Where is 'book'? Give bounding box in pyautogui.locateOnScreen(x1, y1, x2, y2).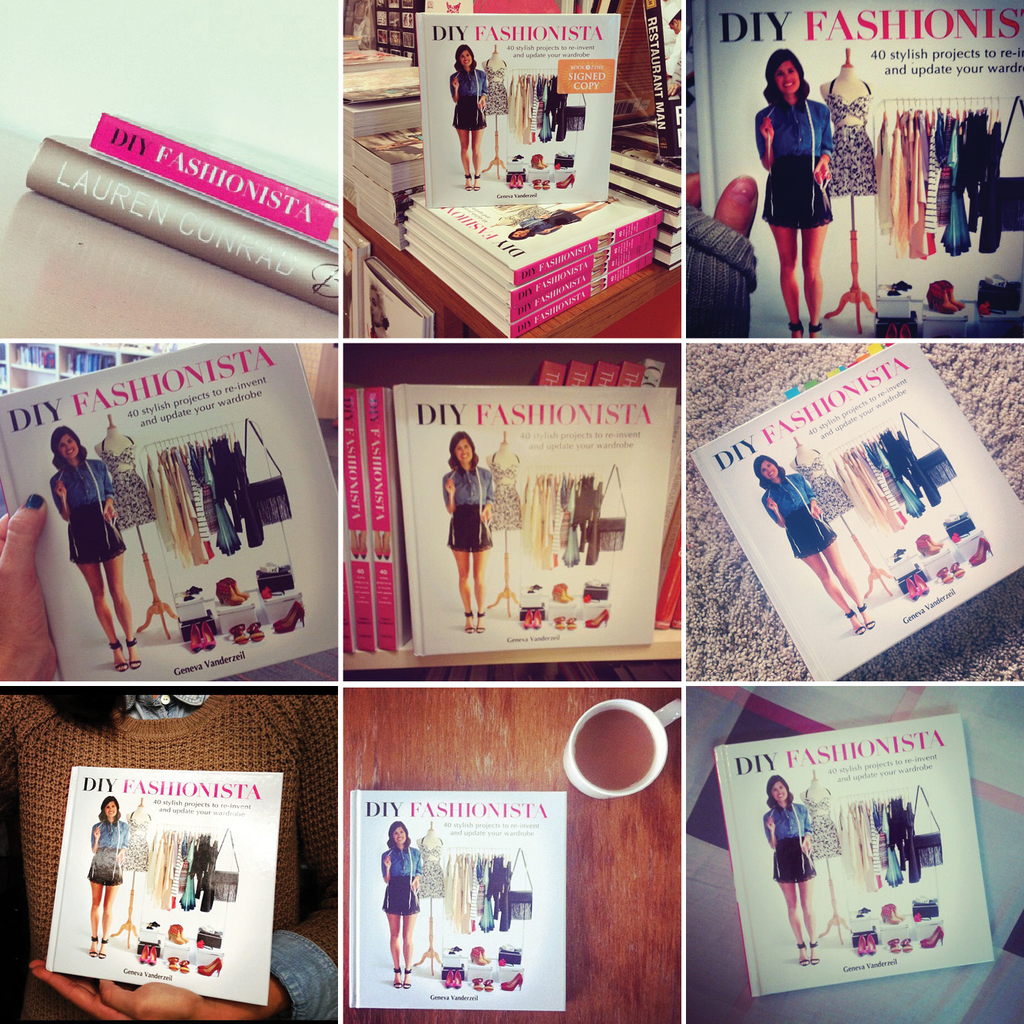
pyautogui.locateOnScreen(0, 341, 339, 684).
